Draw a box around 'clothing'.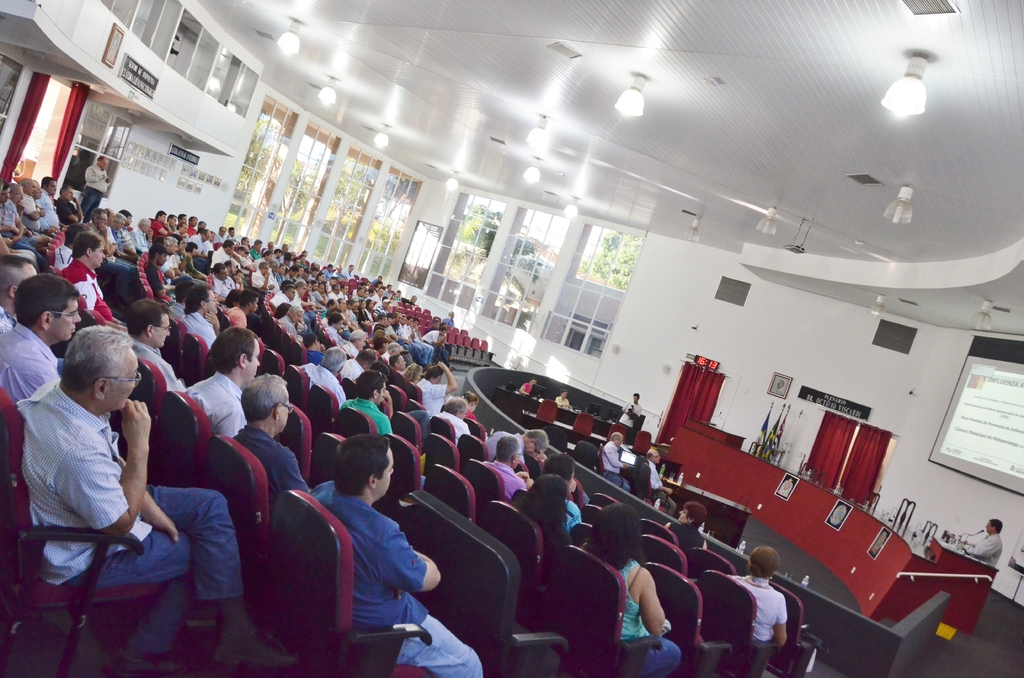
308 469 431 662.
